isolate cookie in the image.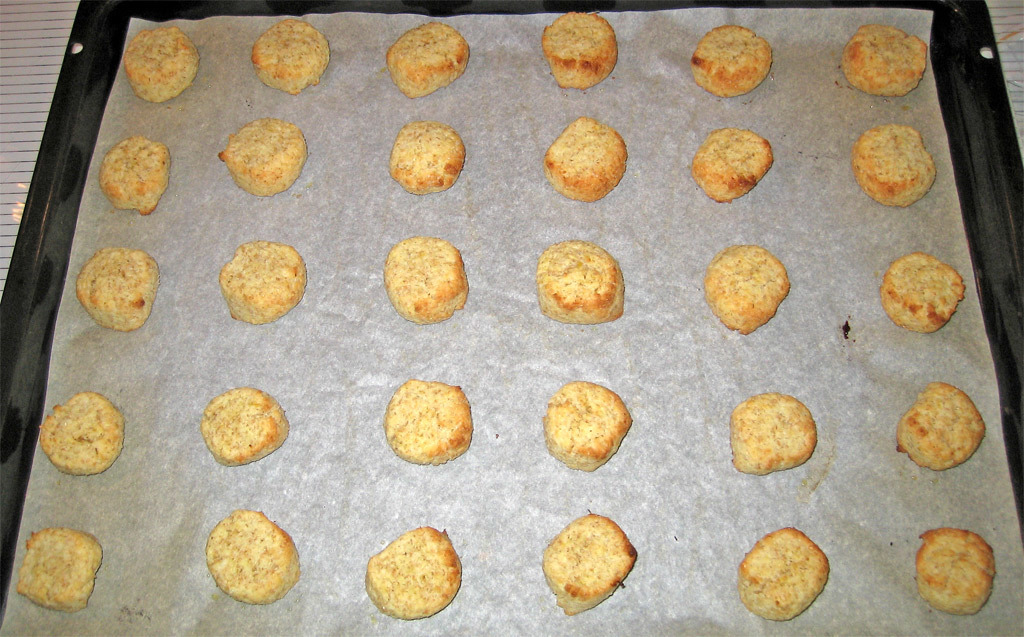
Isolated region: bbox=[691, 21, 776, 100].
